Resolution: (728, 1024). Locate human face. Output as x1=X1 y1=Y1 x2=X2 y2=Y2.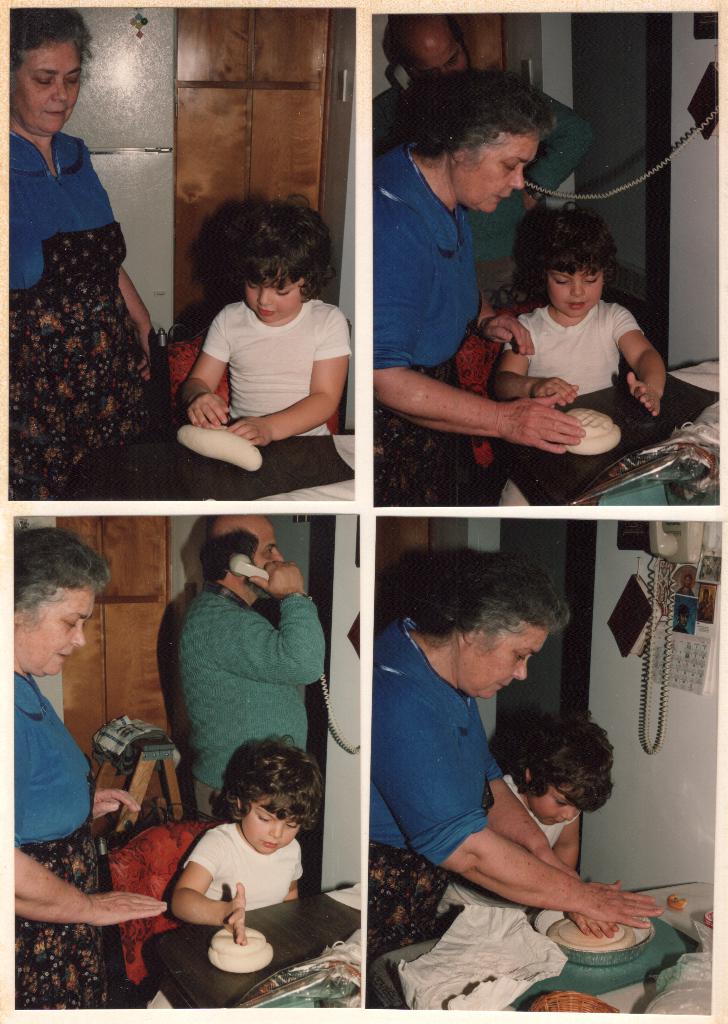
x1=24 y1=40 x2=88 y2=147.
